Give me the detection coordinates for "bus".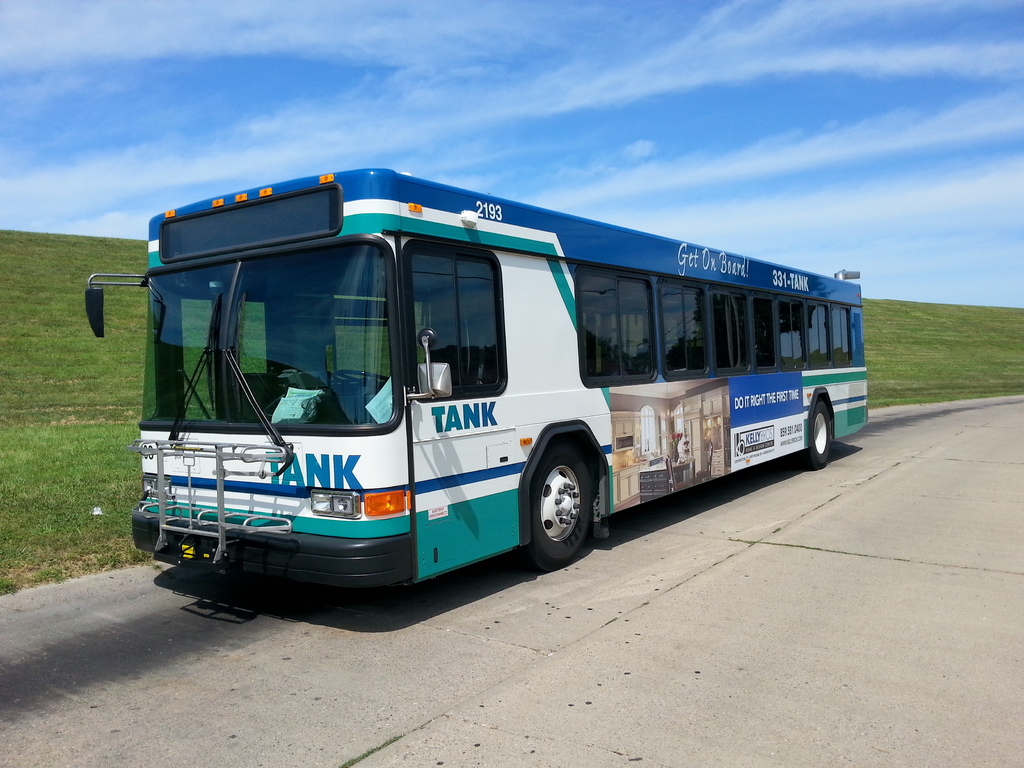
[x1=80, y1=167, x2=876, y2=572].
